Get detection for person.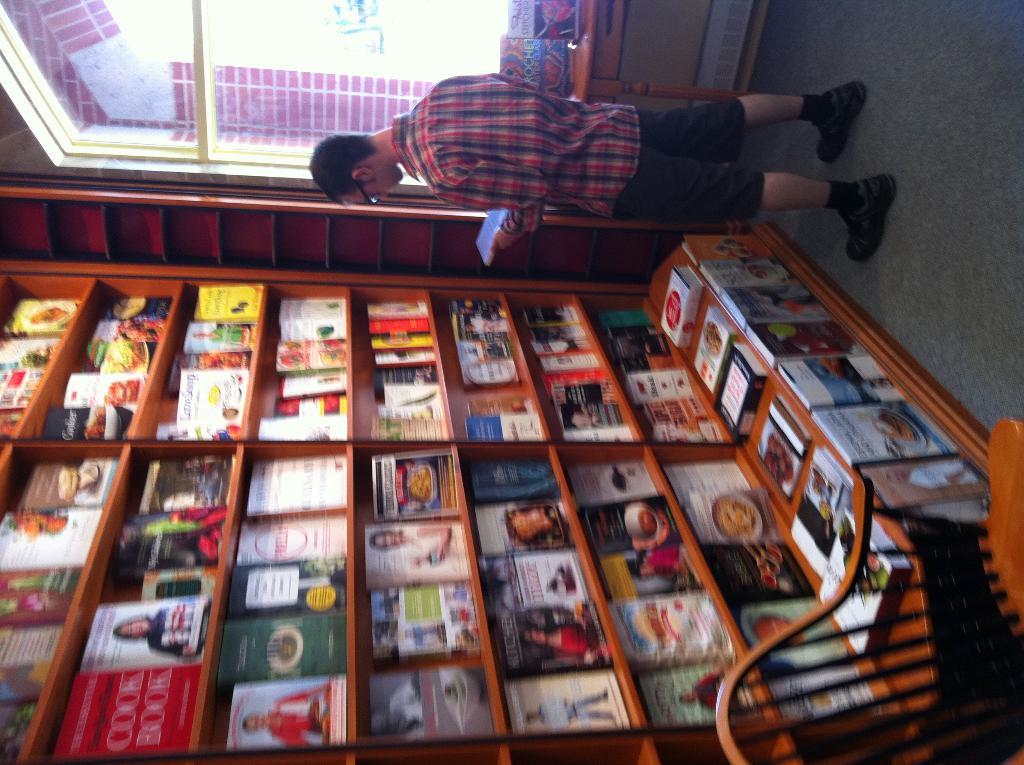
Detection: (left=293, top=58, right=862, bottom=256).
